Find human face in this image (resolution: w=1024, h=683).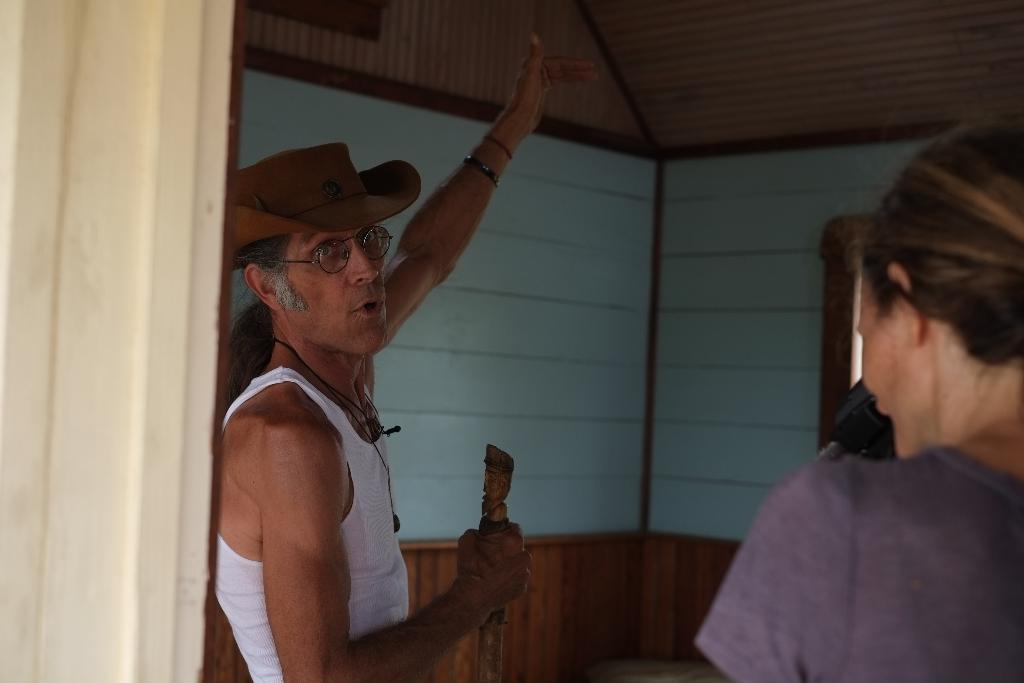
bbox=[289, 232, 384, 357].
